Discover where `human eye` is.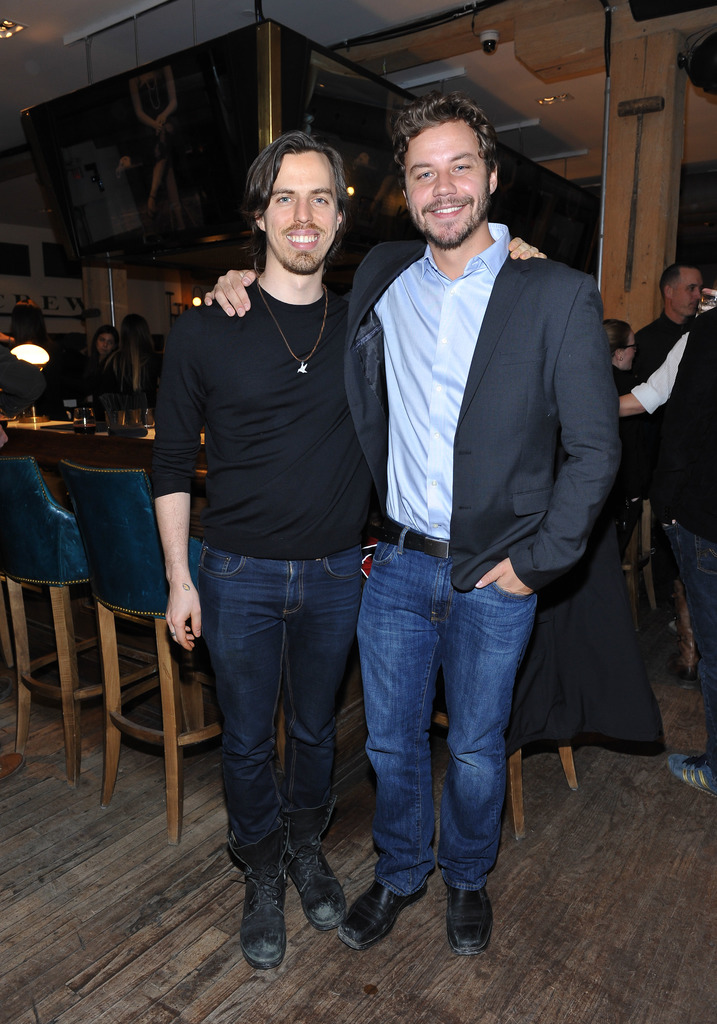
Discovered at bbox(268, 196, 296, 207).
